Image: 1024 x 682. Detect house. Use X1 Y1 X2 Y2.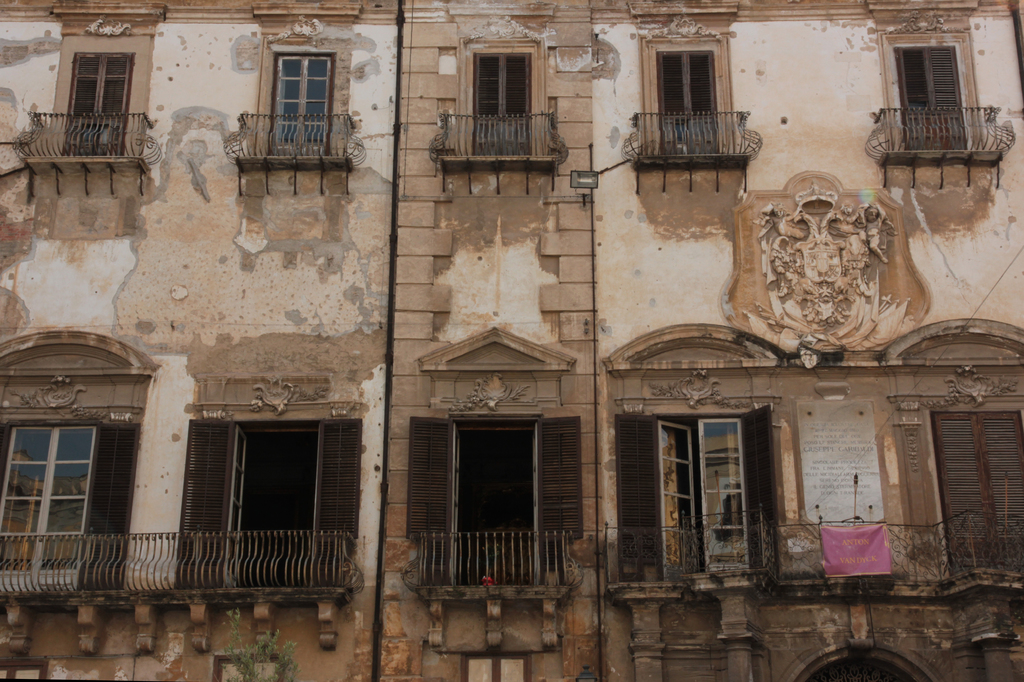
0 0 996 647.
